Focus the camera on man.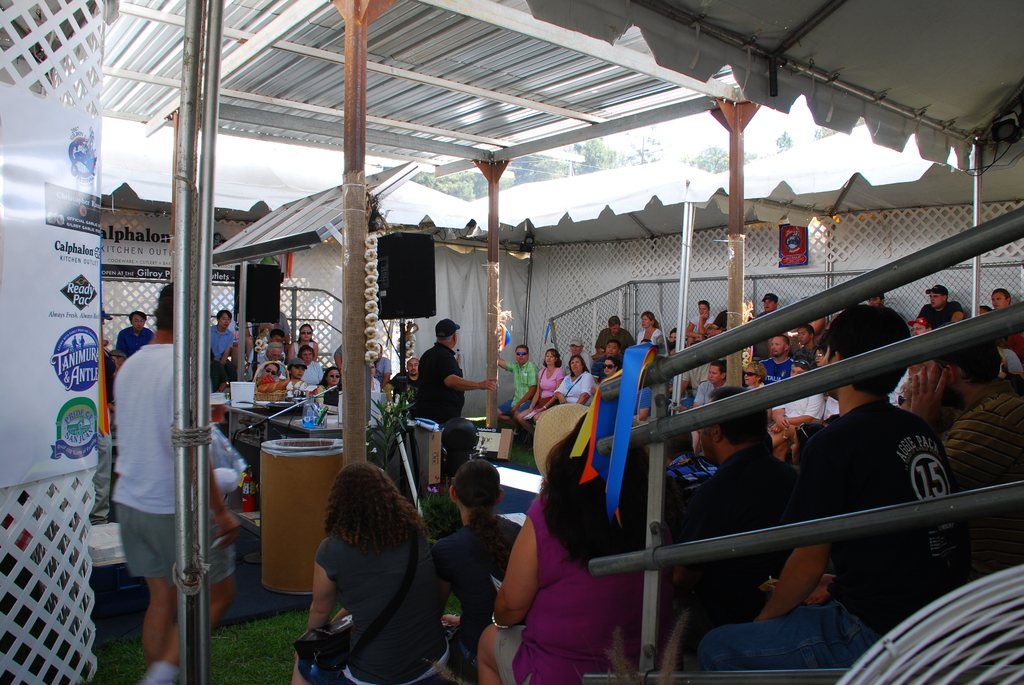
Focus region: [x1=116, y1=312, x2=151, y2=356].
